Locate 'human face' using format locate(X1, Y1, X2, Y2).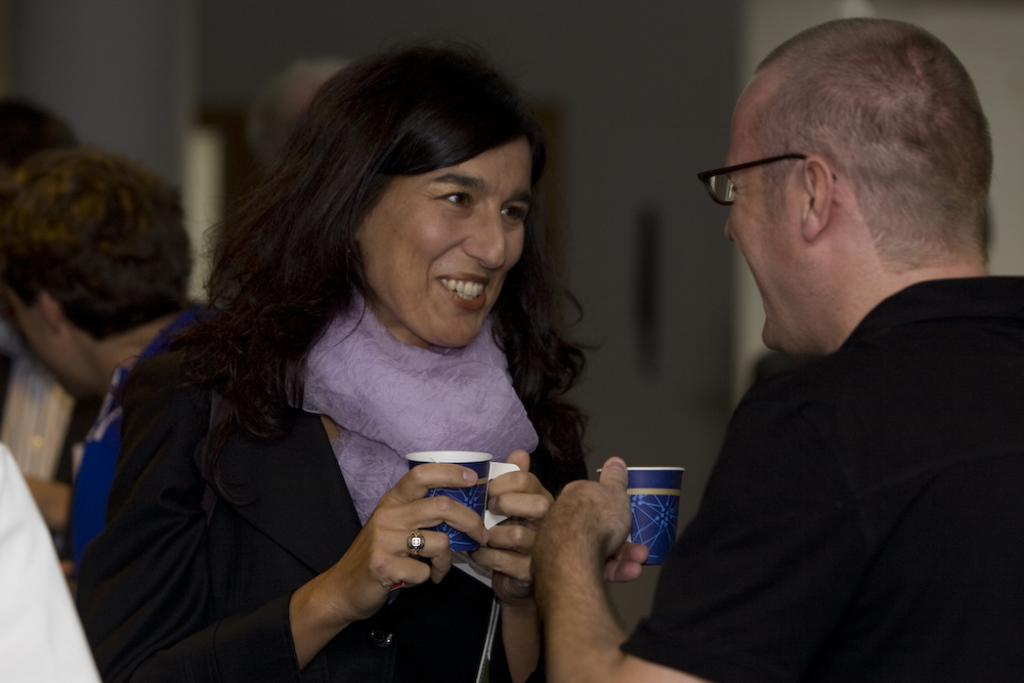
locate(719, 74, 817, 360).
